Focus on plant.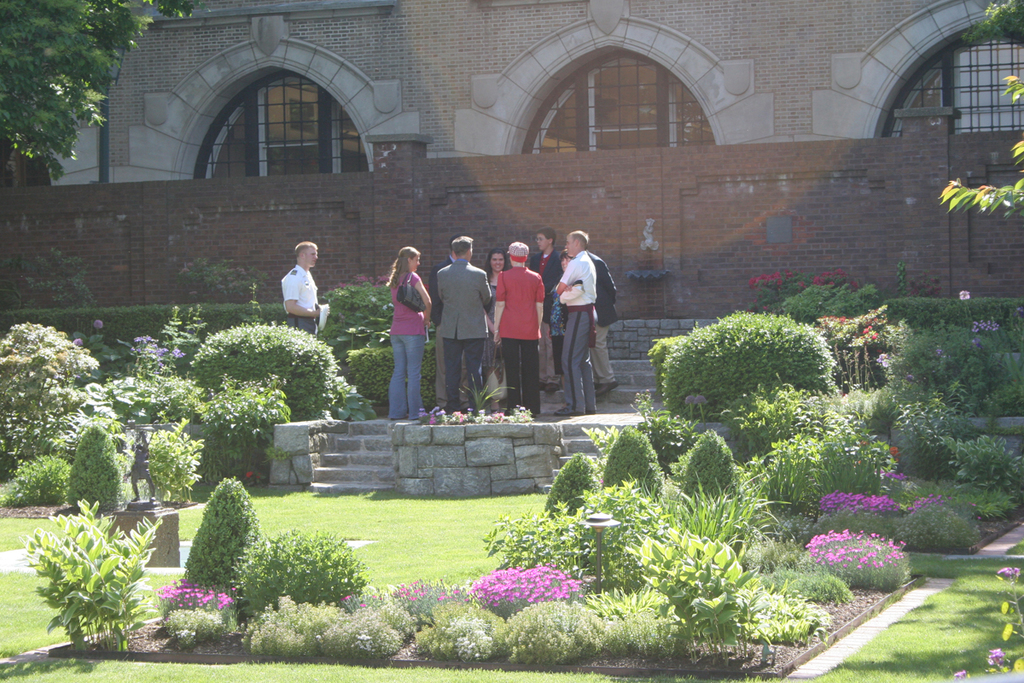
Focused at BBox(457, 366, 529, 415).
